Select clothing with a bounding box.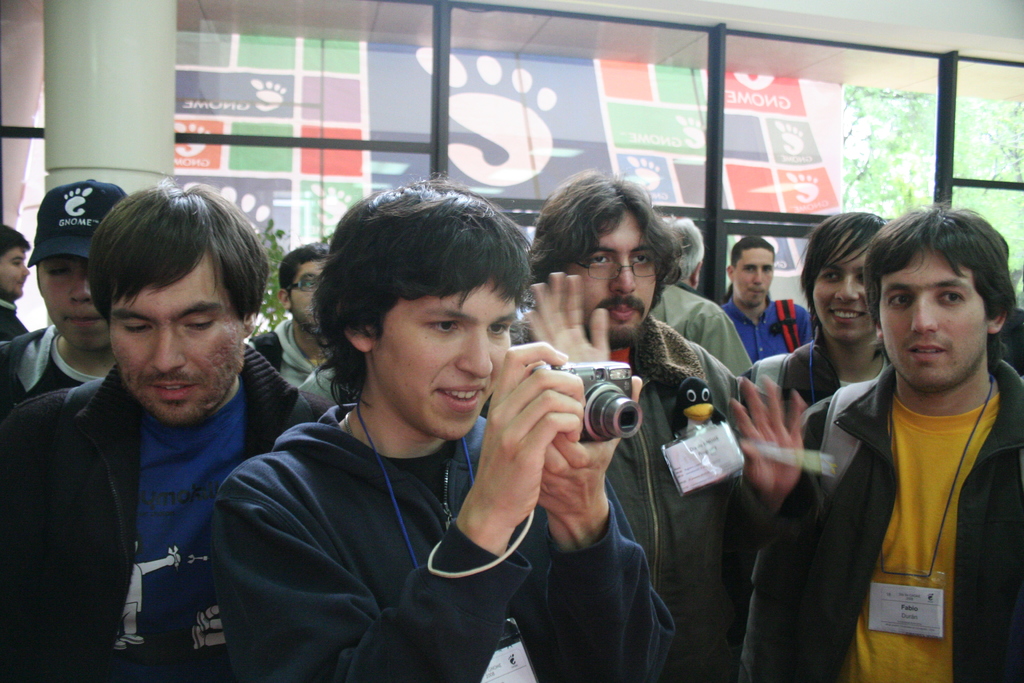
bbox=(248, 320, 314, 392).
